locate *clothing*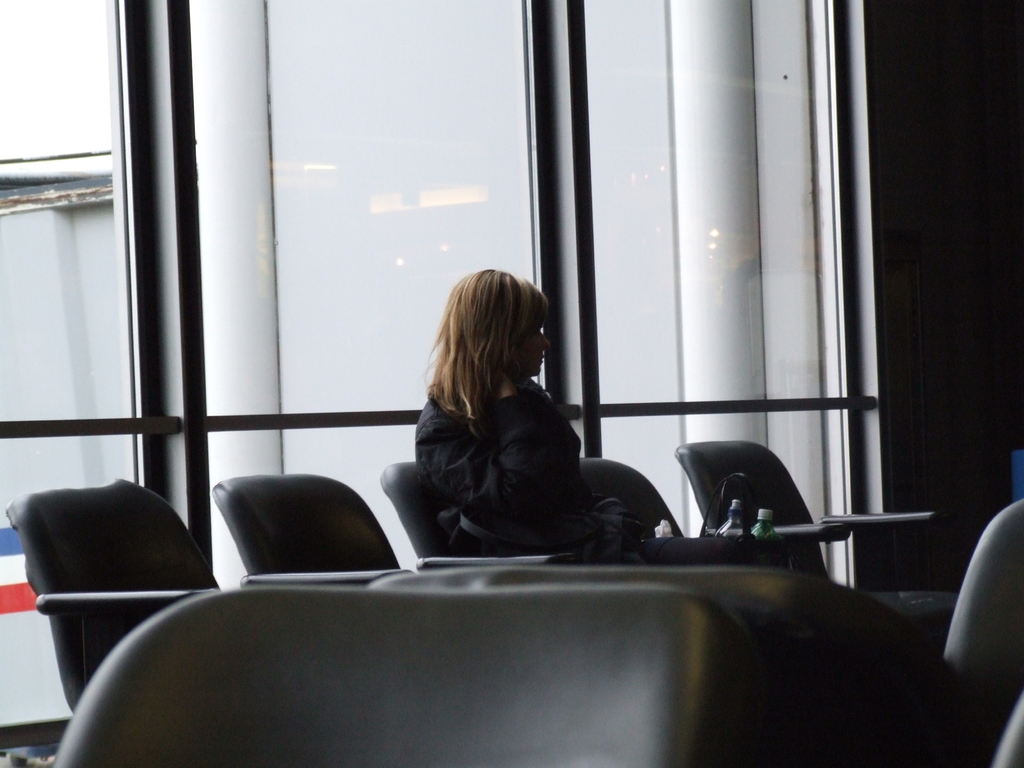
pyautogui.locateOnScreen(408, 364, 662, 573)
